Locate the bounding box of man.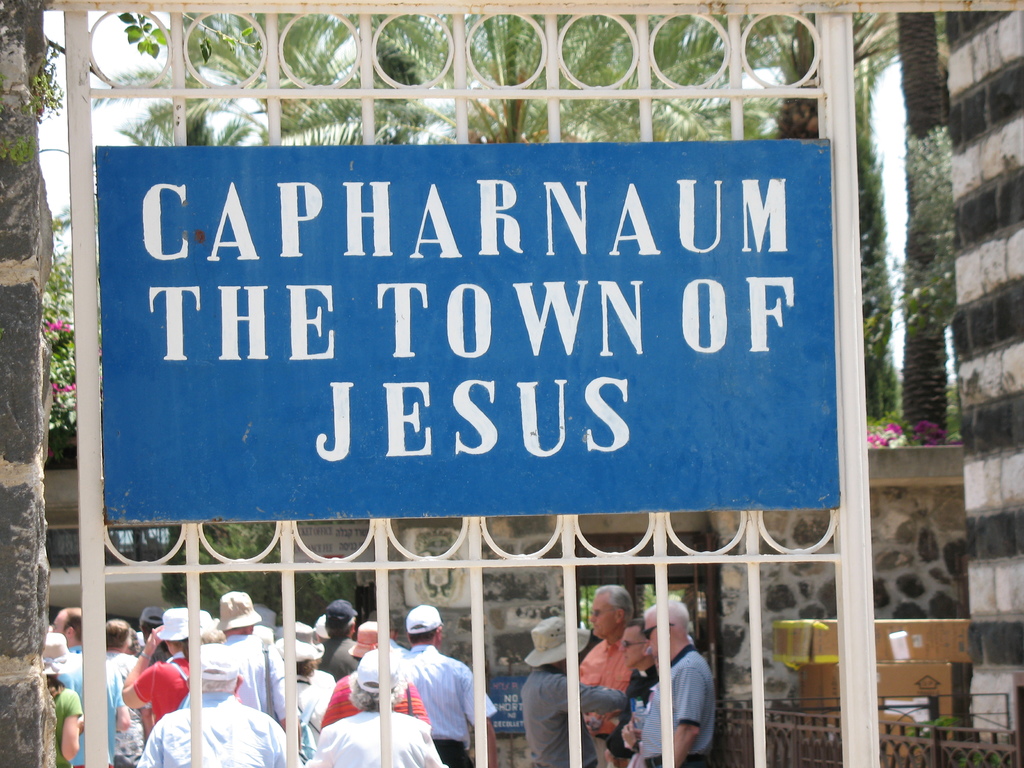
Bounding box: 603:620:659:767.
